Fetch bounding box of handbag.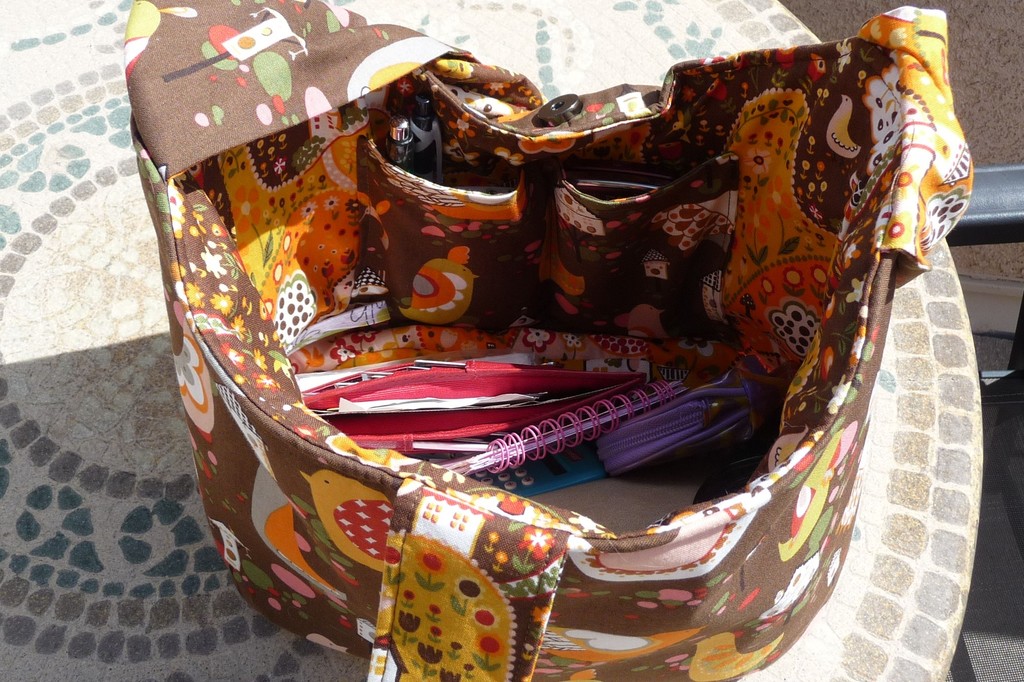
Bbox: box(116, 0, 973, 681).
